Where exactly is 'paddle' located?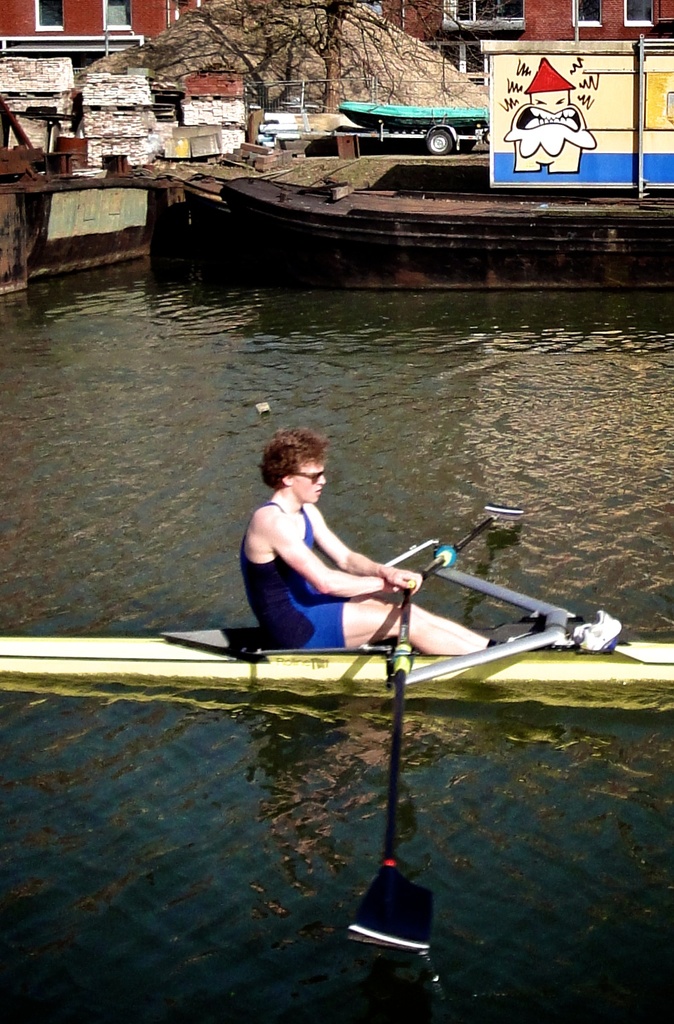
Its bounding box is 349,591,436,963.
